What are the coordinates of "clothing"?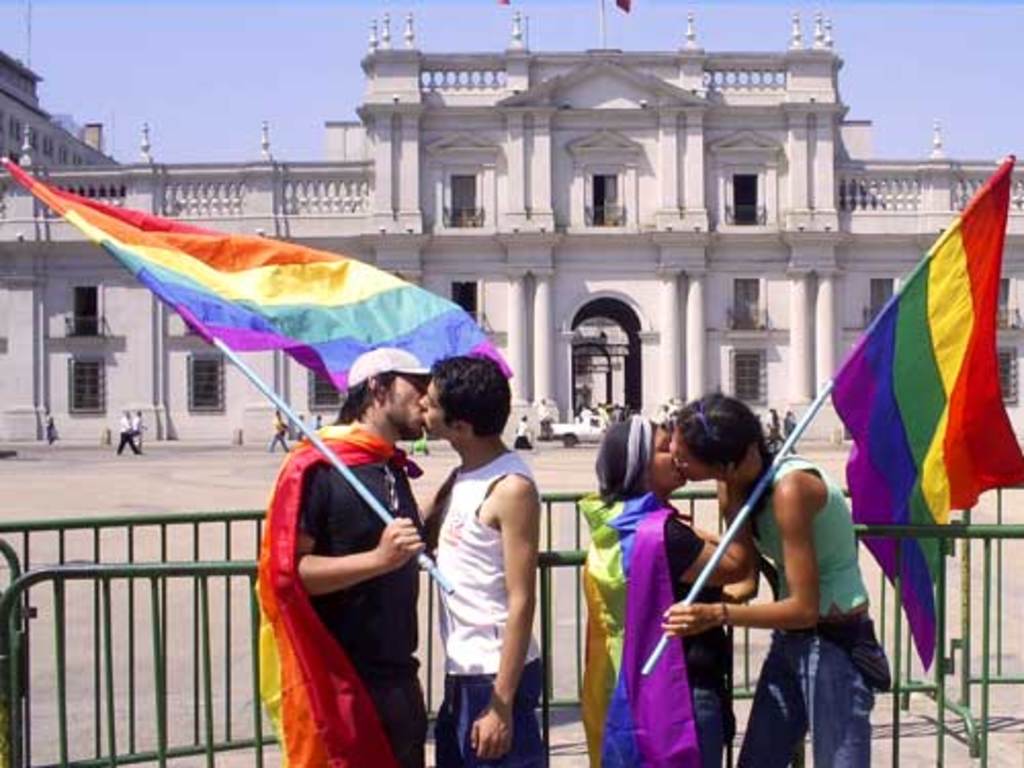
[left=729, top=457, right=889, bottom=766].
